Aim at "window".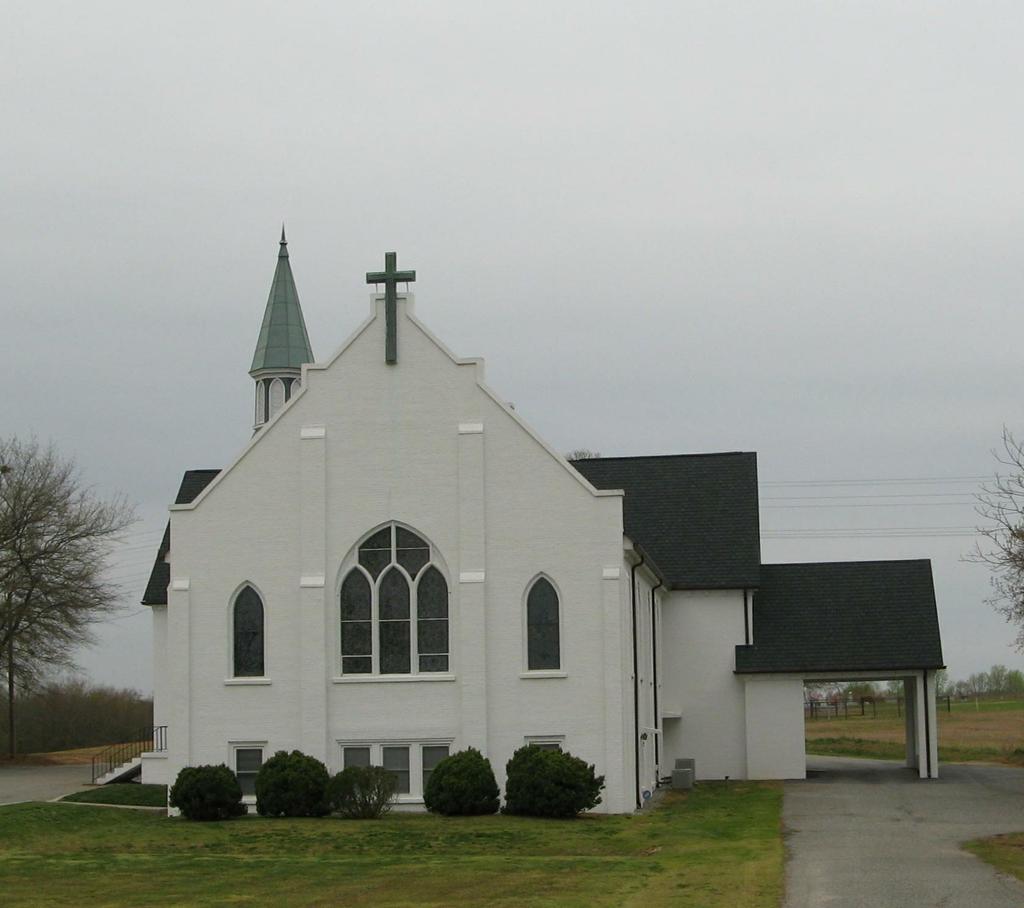
Aimed at {"x1": 271, "y1": 376, "x2": 291, "y2": 420}.
